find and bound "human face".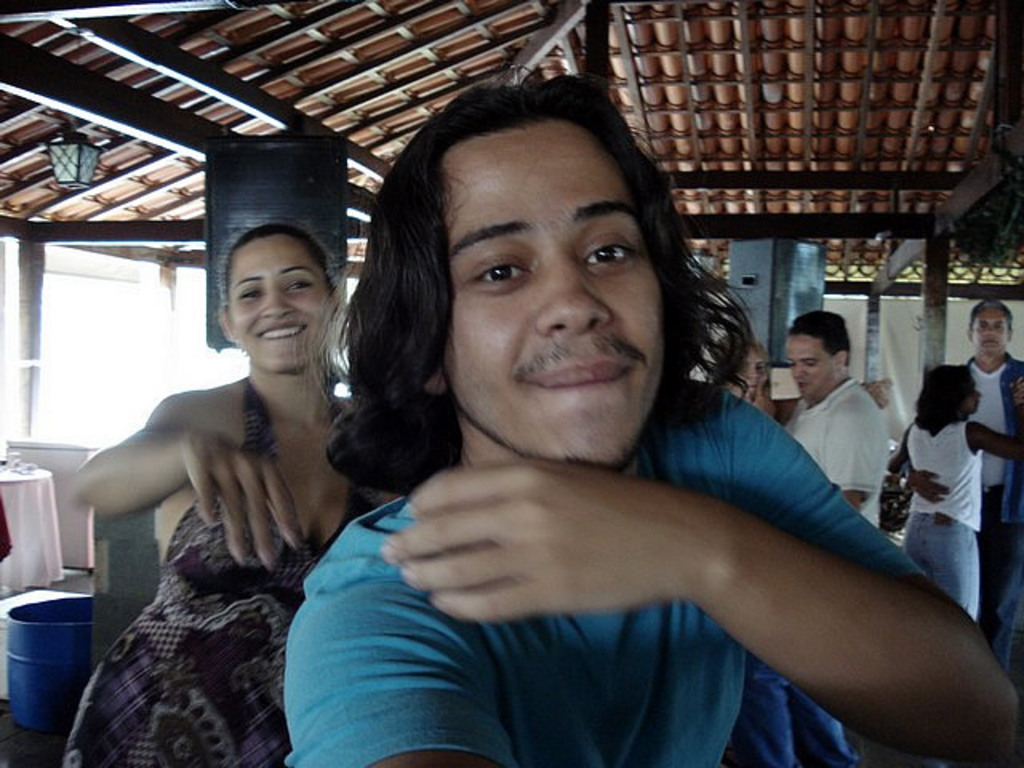
Bound: [974,309,1011,354].
